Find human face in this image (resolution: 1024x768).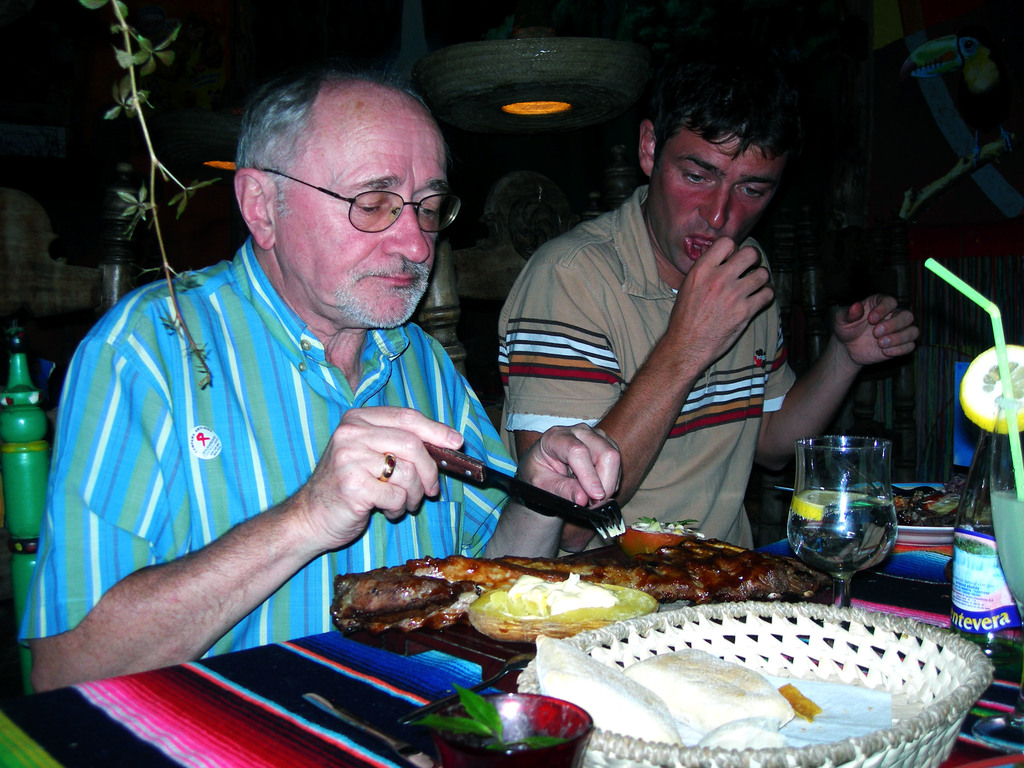
652, 132, 784, 283.
